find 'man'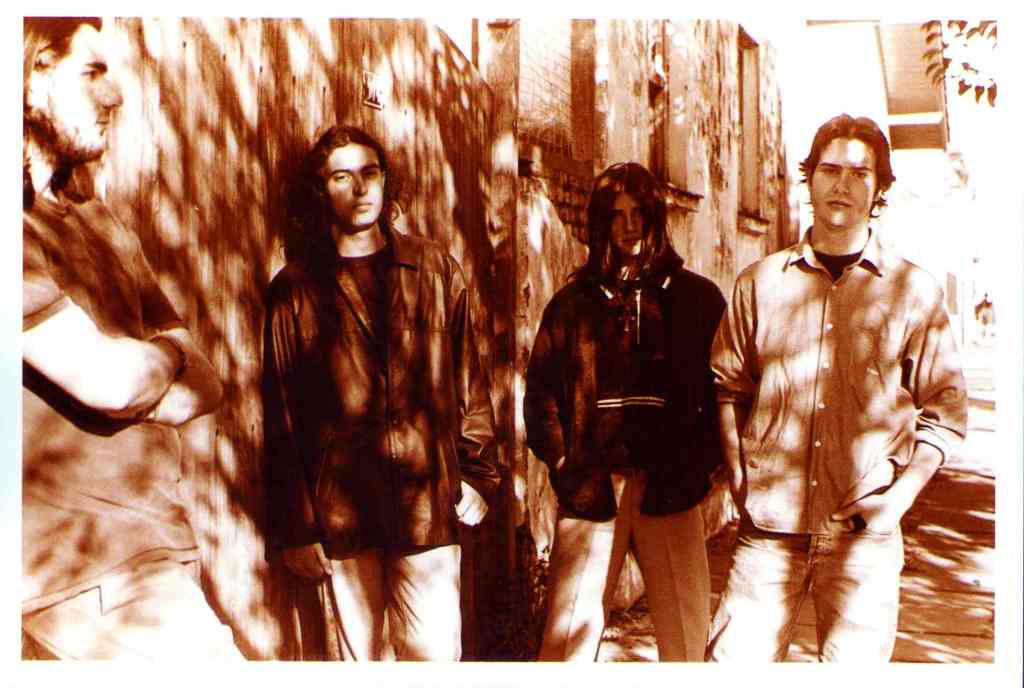
24,12,248,661
